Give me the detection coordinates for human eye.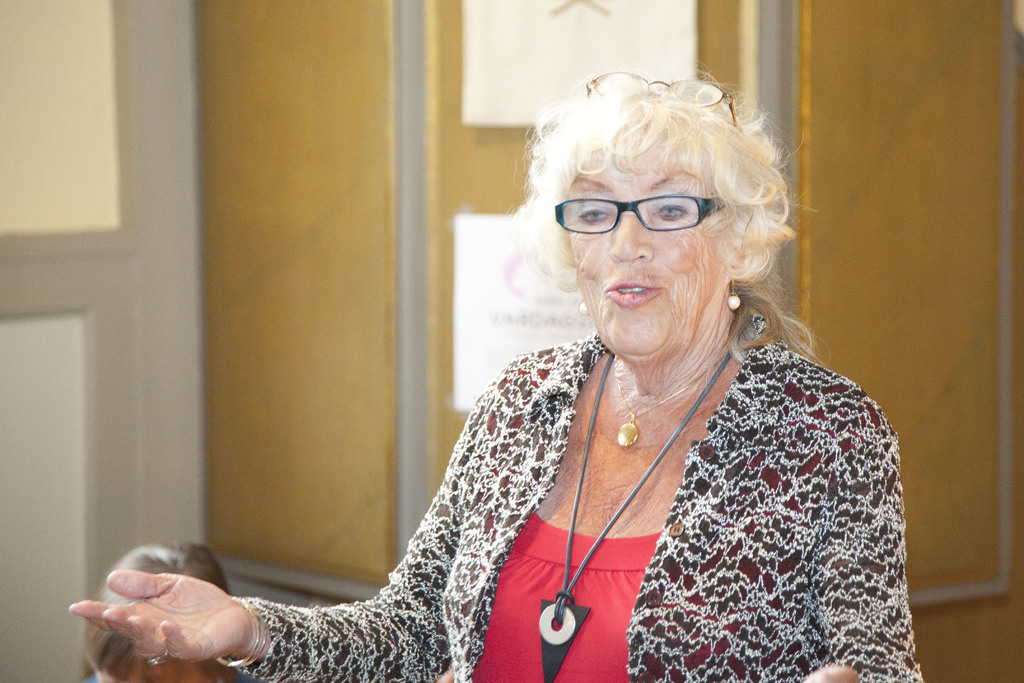
locate(652, 198, 686, 224).
